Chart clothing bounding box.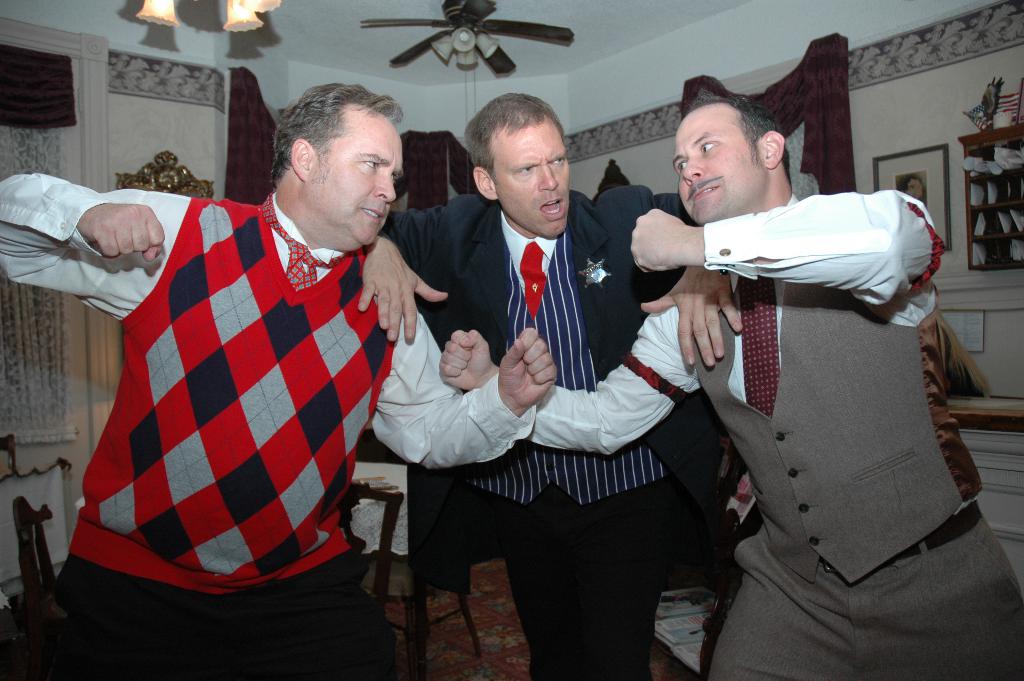
Charted: 409/167/692/640.
